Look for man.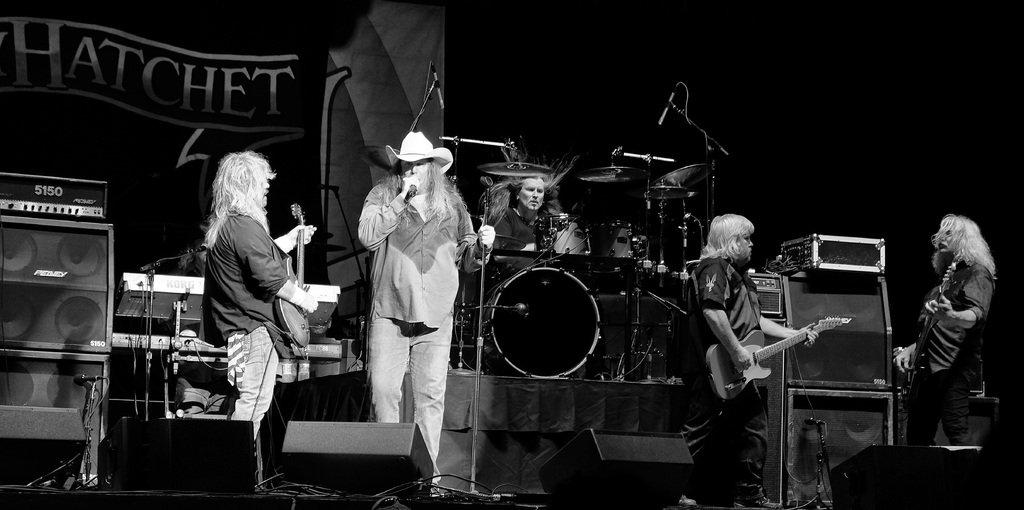
Found: [198, 151, 320, 447].
